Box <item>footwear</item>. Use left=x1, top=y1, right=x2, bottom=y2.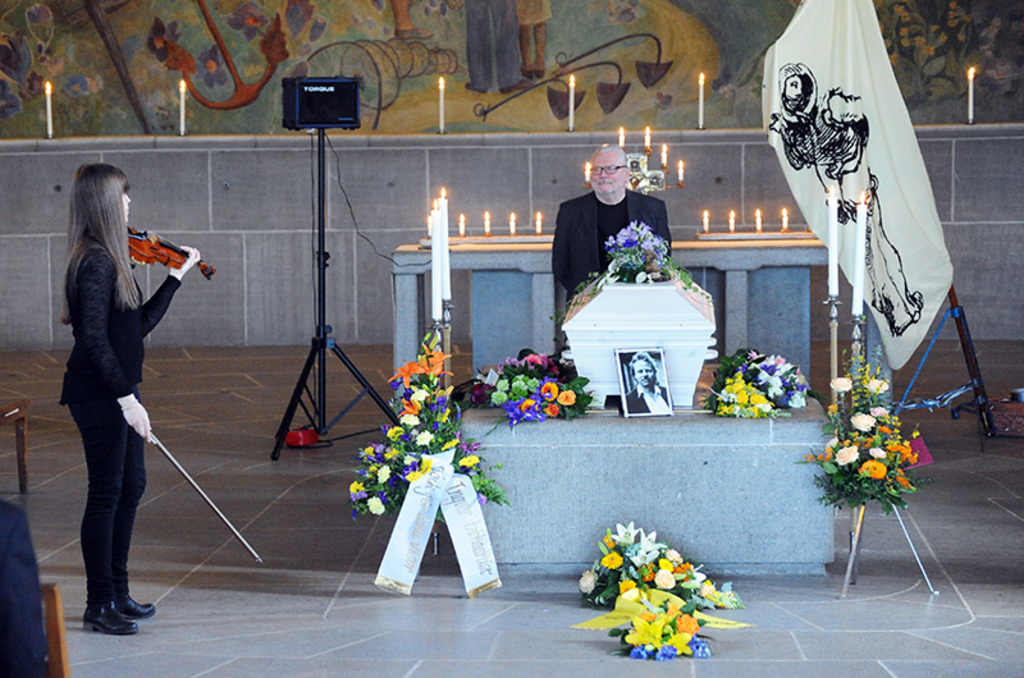
left=116, top=595, right=159, bottom=622.
